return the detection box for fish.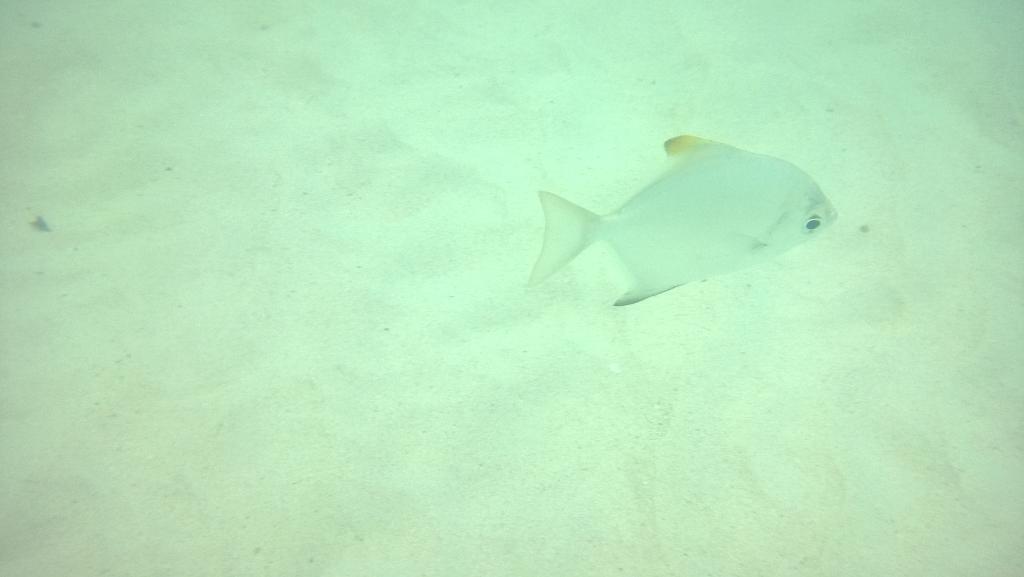
bbox(500, 128, 837, 322).
